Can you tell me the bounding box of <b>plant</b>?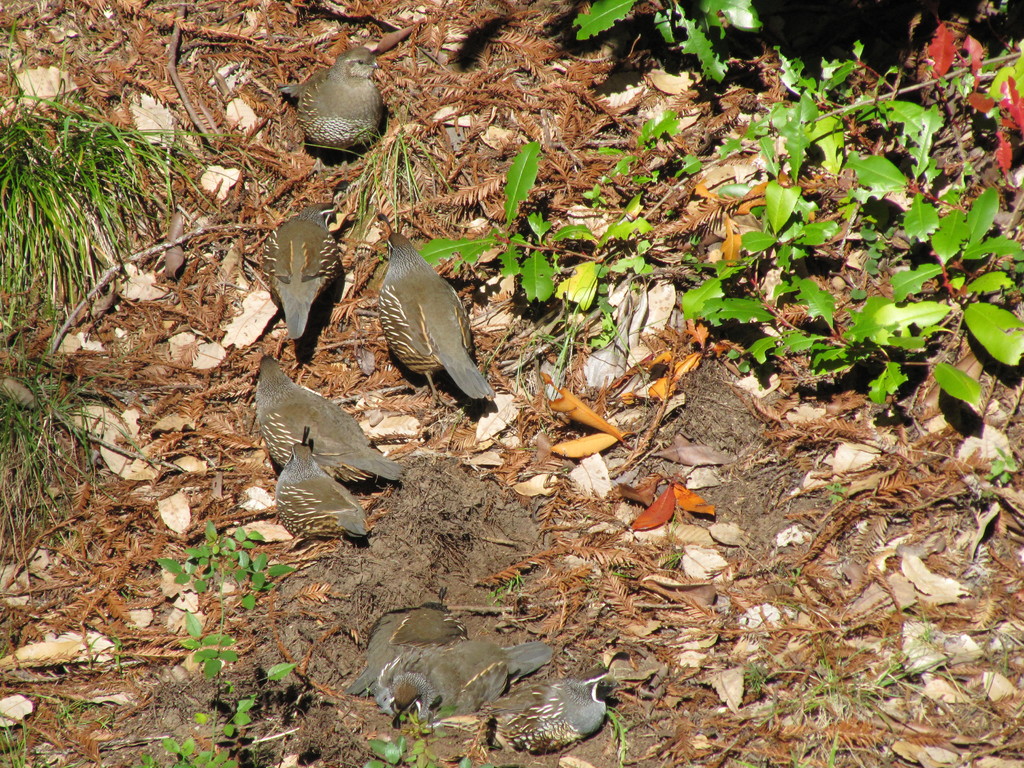
(0, 331, 158, 586).
